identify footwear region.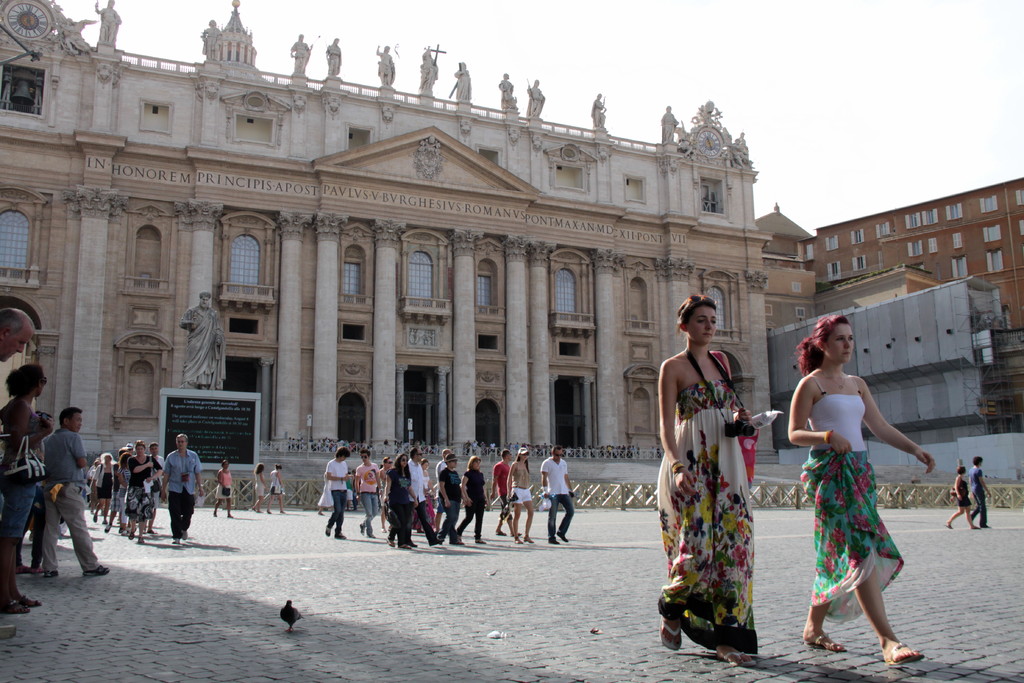
Region: (21,595,40,606).
